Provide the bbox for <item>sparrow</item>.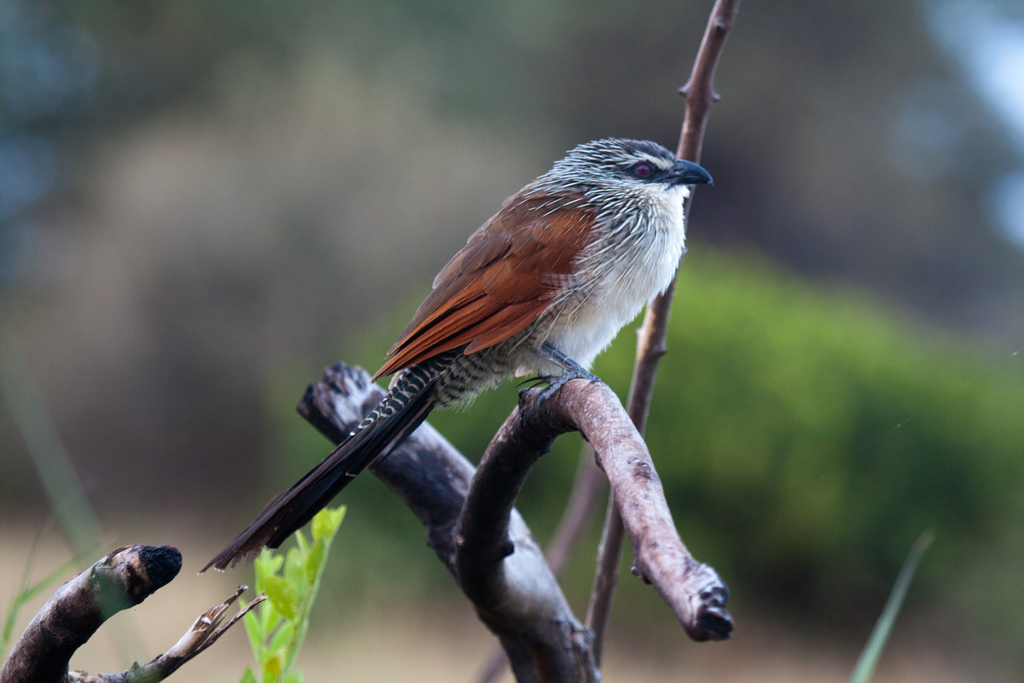
box(199, 141, 716, 575).
